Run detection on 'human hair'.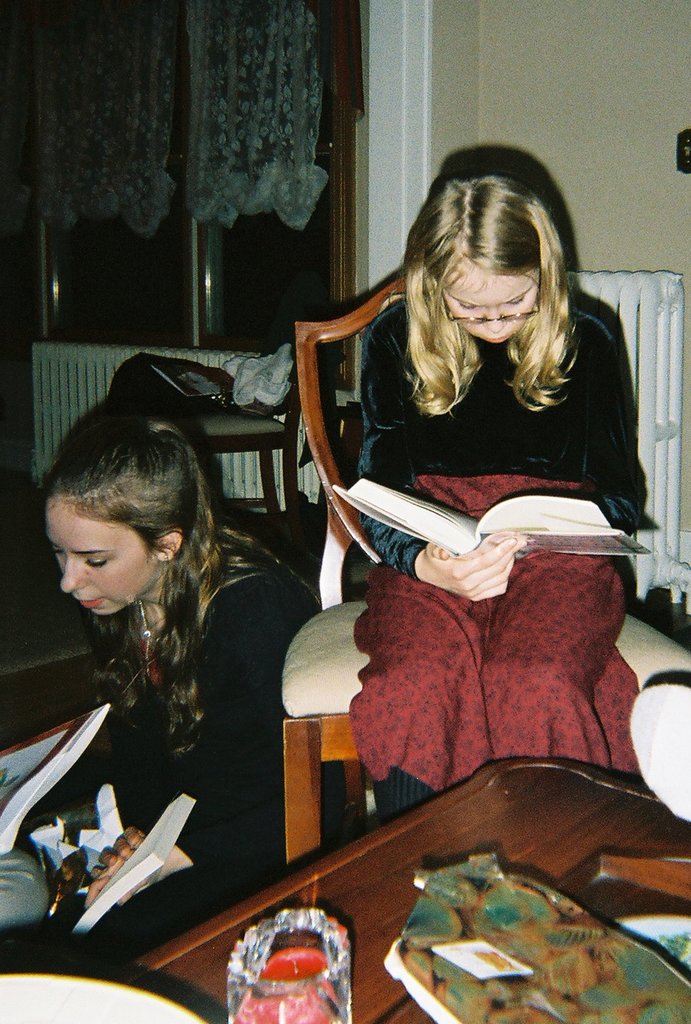
Result: [403,171,582,421].
